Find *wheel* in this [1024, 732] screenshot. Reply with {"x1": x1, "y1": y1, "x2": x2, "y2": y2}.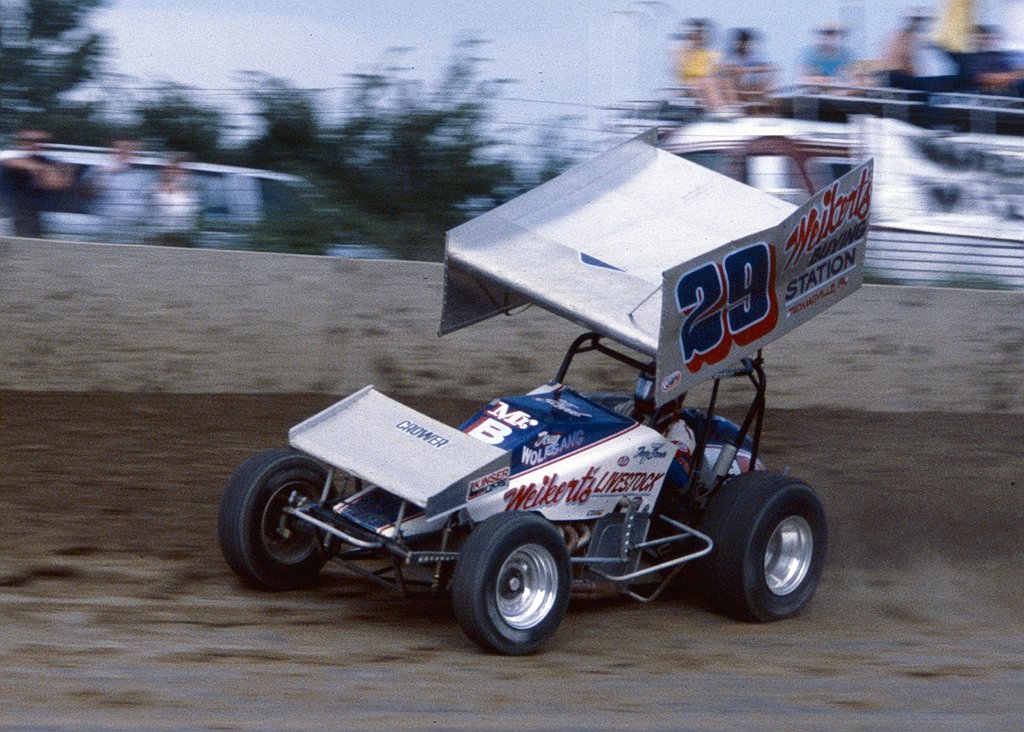
{"x1": 219, "y1": 447, "x2": 342, "y2": 596}.
